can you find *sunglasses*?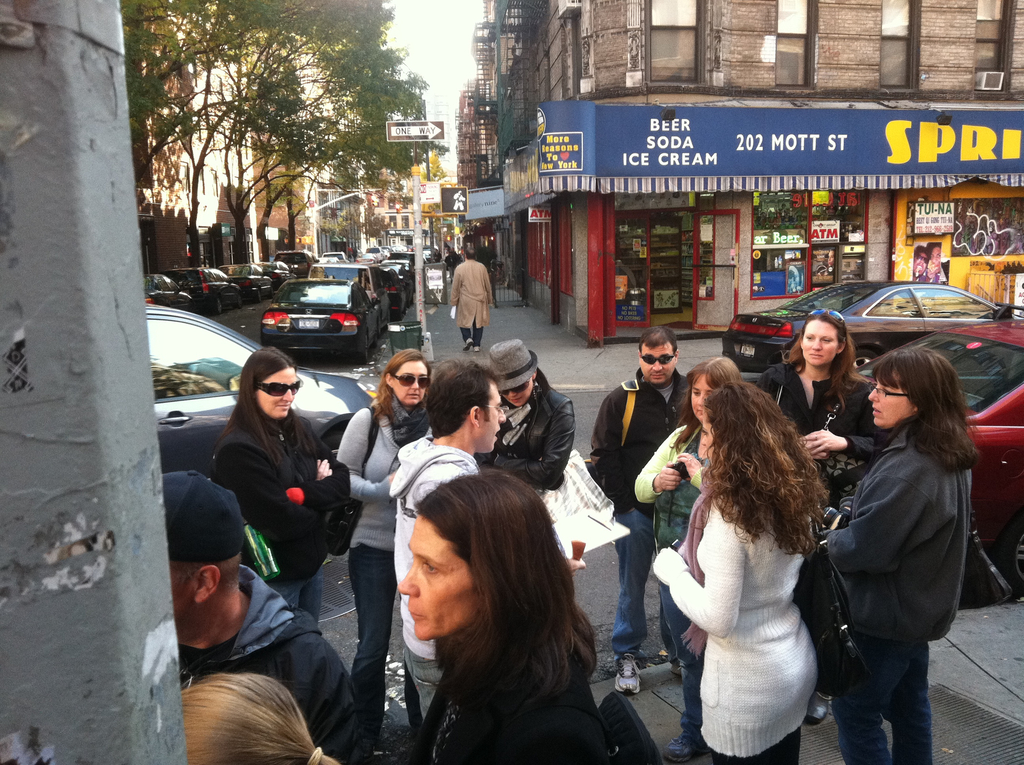
Yes, bounding box: detection(392, 373, 431, 389).
